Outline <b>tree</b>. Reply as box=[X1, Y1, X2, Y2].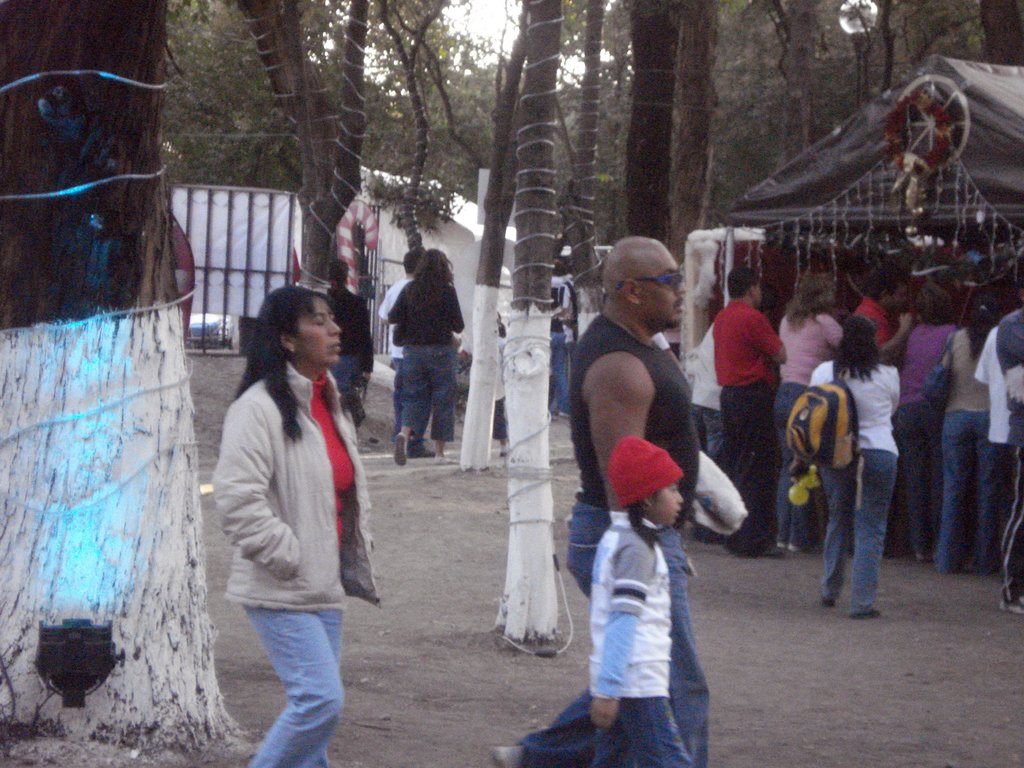
box=[557, 0, 620, 327].
